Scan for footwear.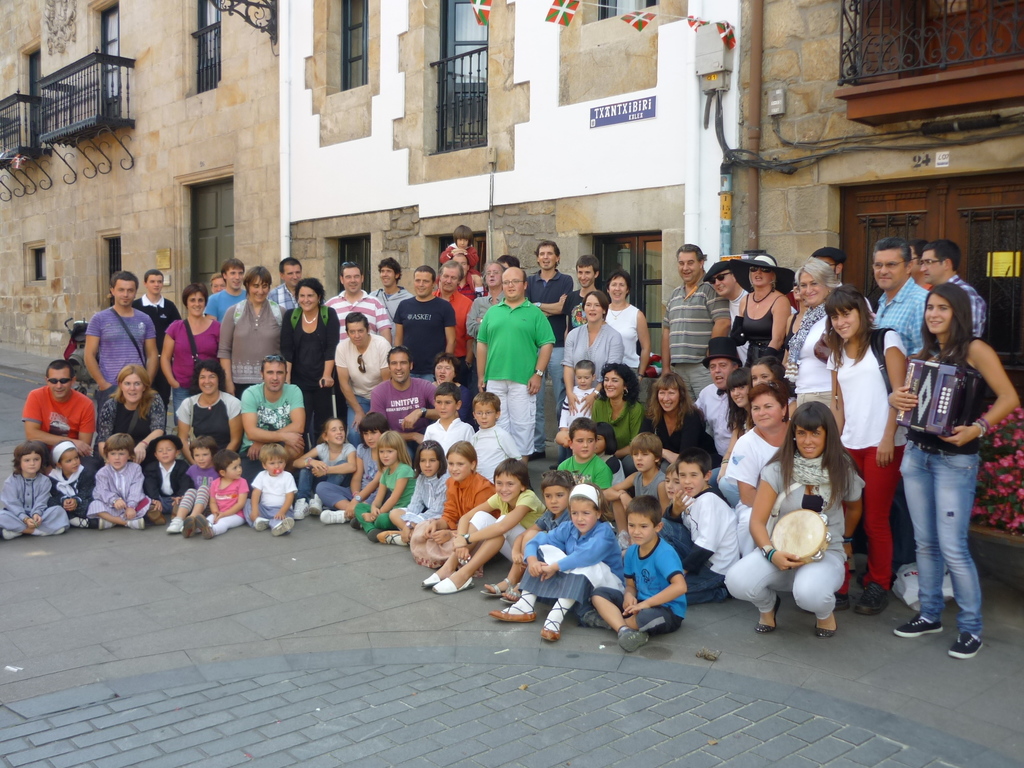
Scan result: bbox=[500, 590, 515, 609].
